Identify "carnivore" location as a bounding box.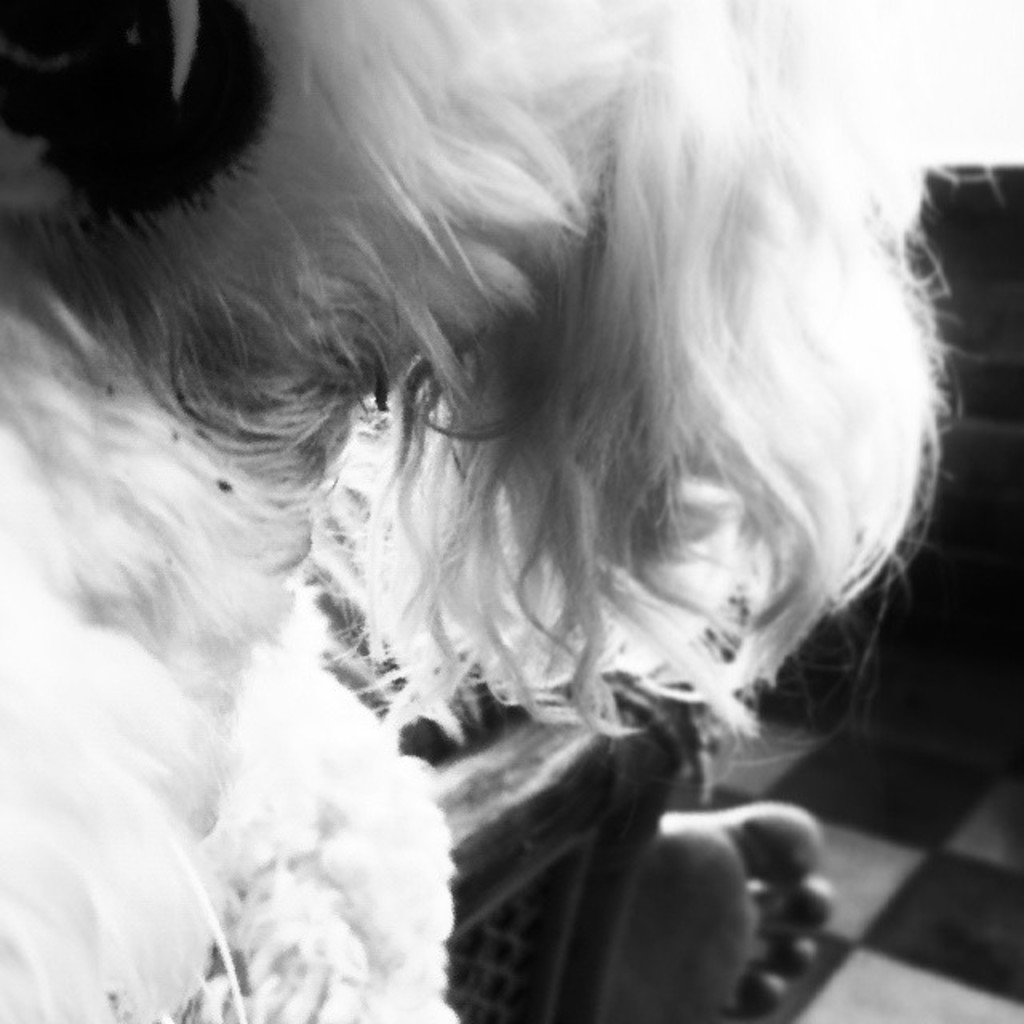
locate(0, 0, 1016, 1019).
